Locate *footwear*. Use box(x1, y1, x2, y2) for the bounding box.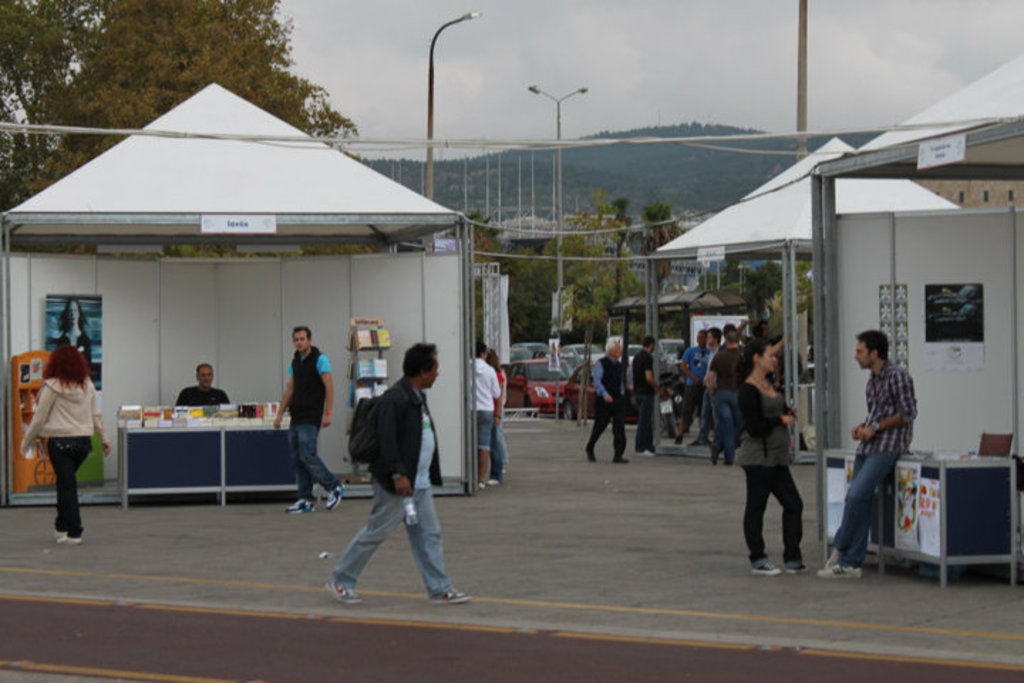
box(586, 445, 594, 465).
